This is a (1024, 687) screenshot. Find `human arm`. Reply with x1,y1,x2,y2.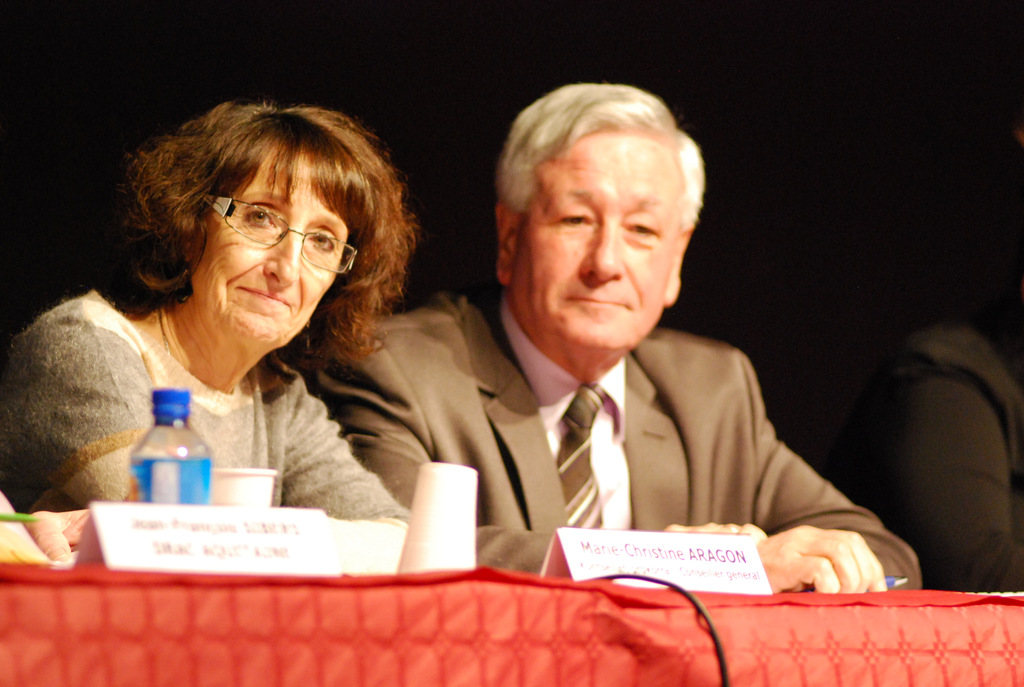
0,490,54,563.
